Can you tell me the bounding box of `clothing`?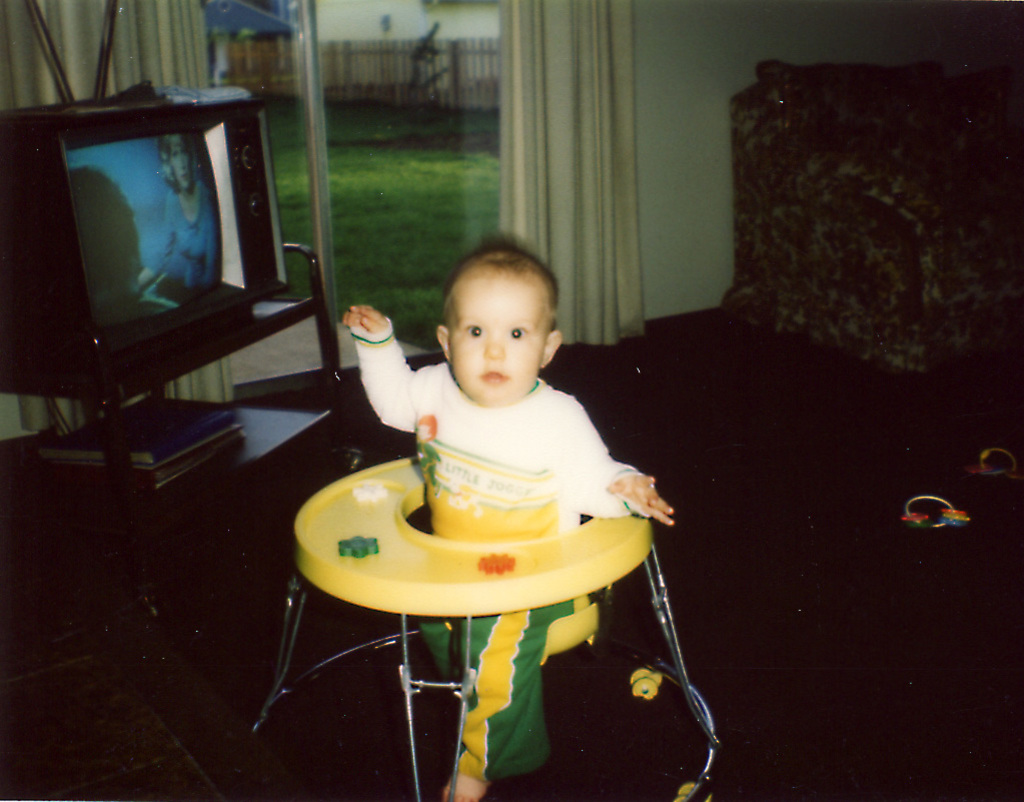
x1=339 y1=297 x2=660 y2=763.
